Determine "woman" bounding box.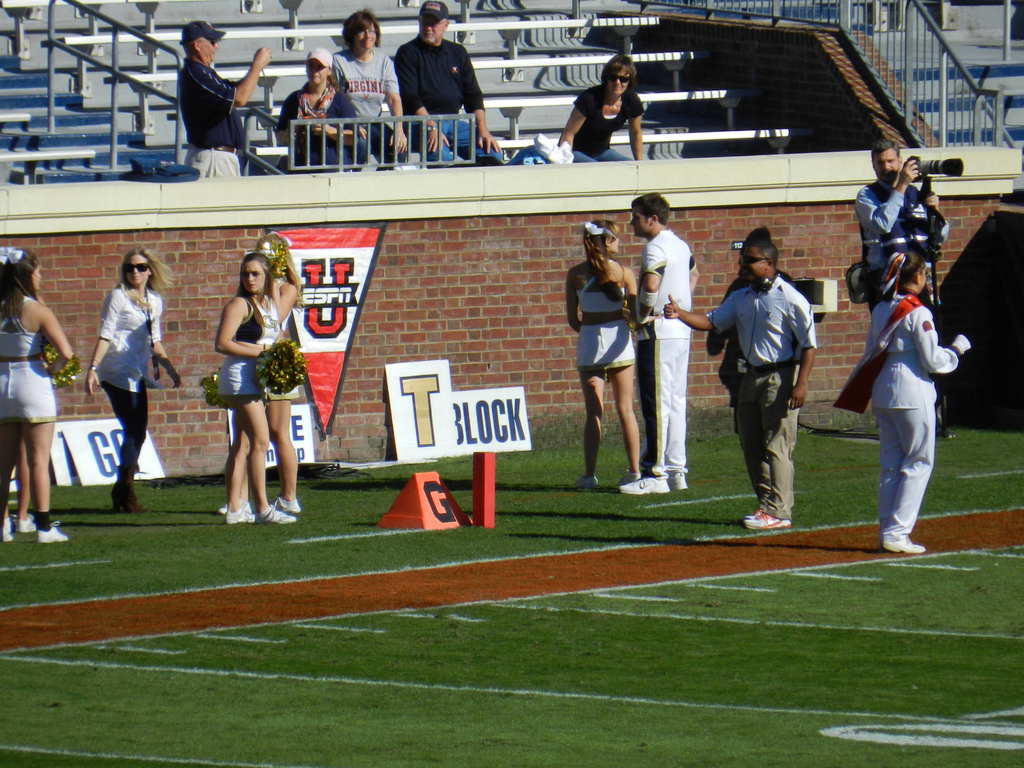
Determined: (208, 244, 299, 520).
